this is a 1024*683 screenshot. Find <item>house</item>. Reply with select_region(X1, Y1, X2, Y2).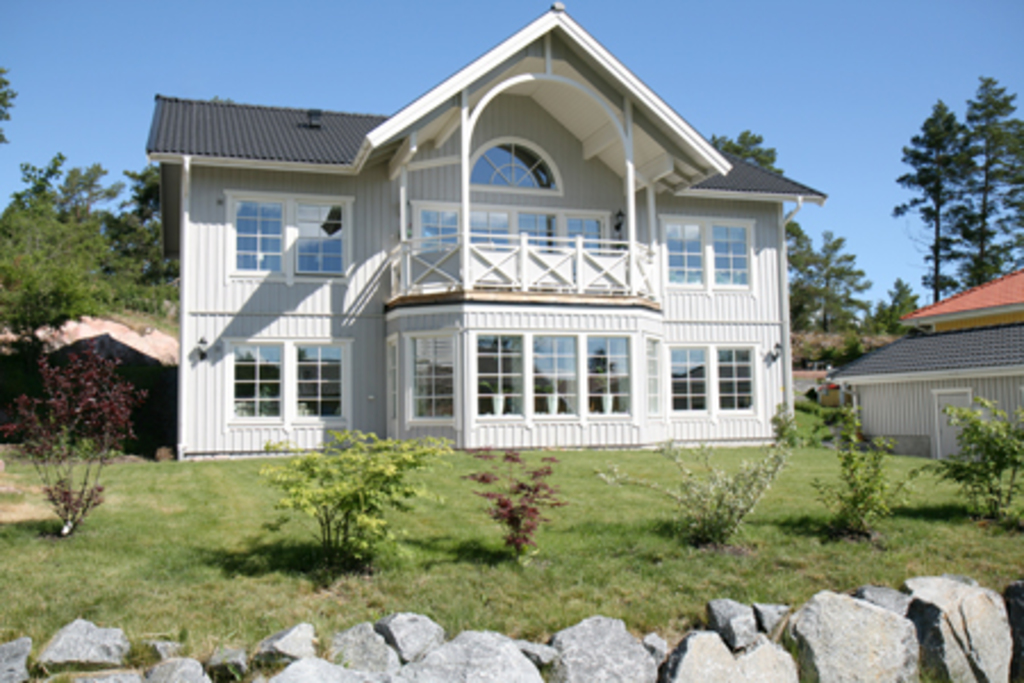
select_region(819, 264, 1022, 453).
